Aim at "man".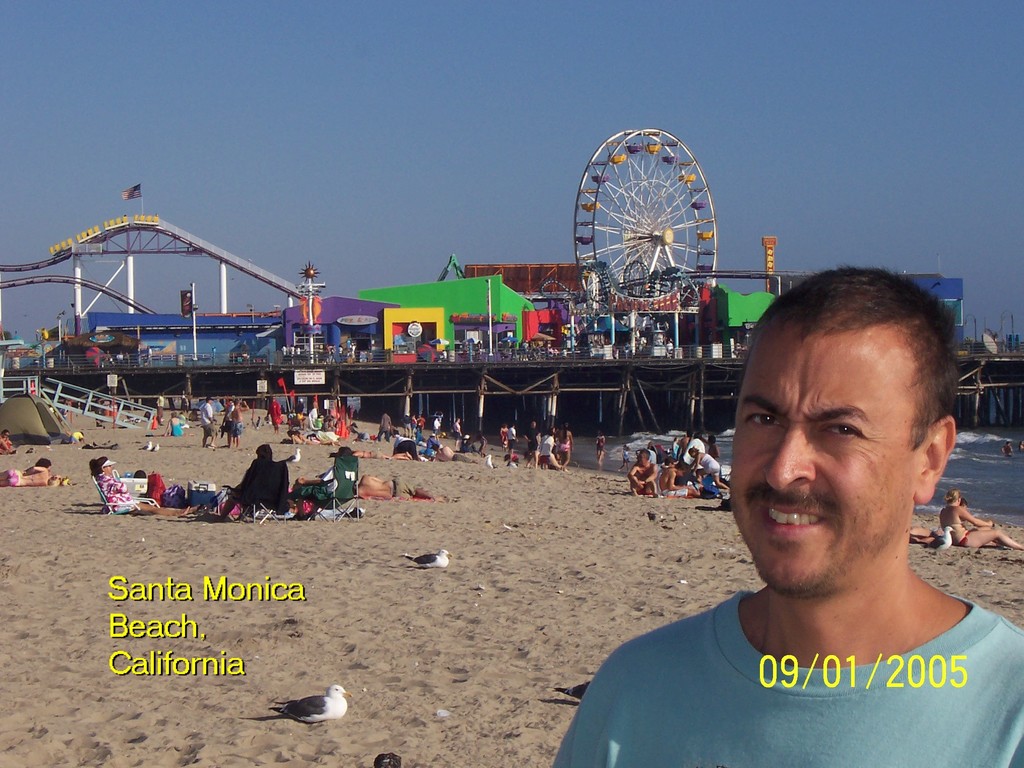
Aimed at select_region(153, 392, 166, 426).
